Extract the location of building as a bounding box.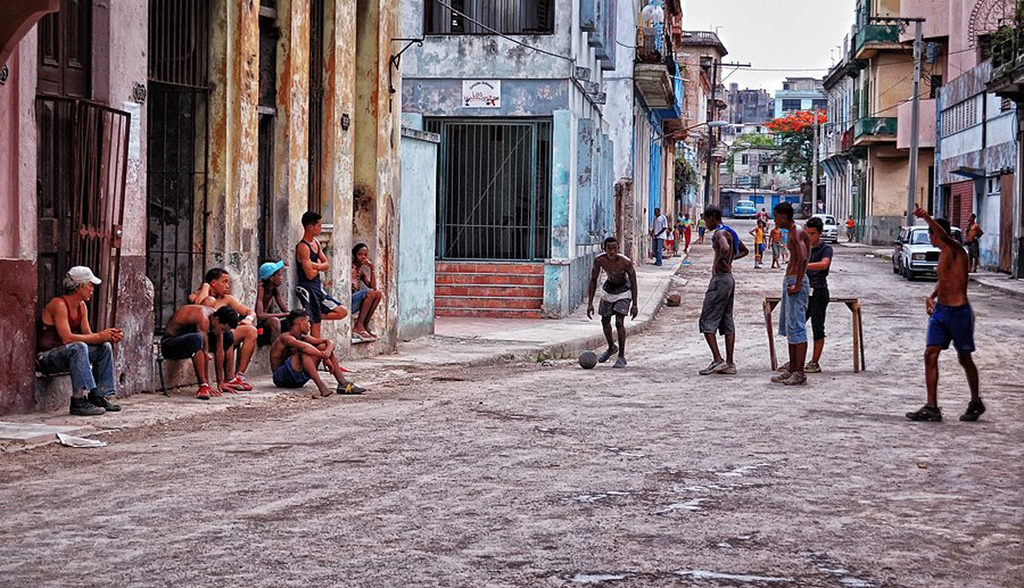
631:7:691:262.
